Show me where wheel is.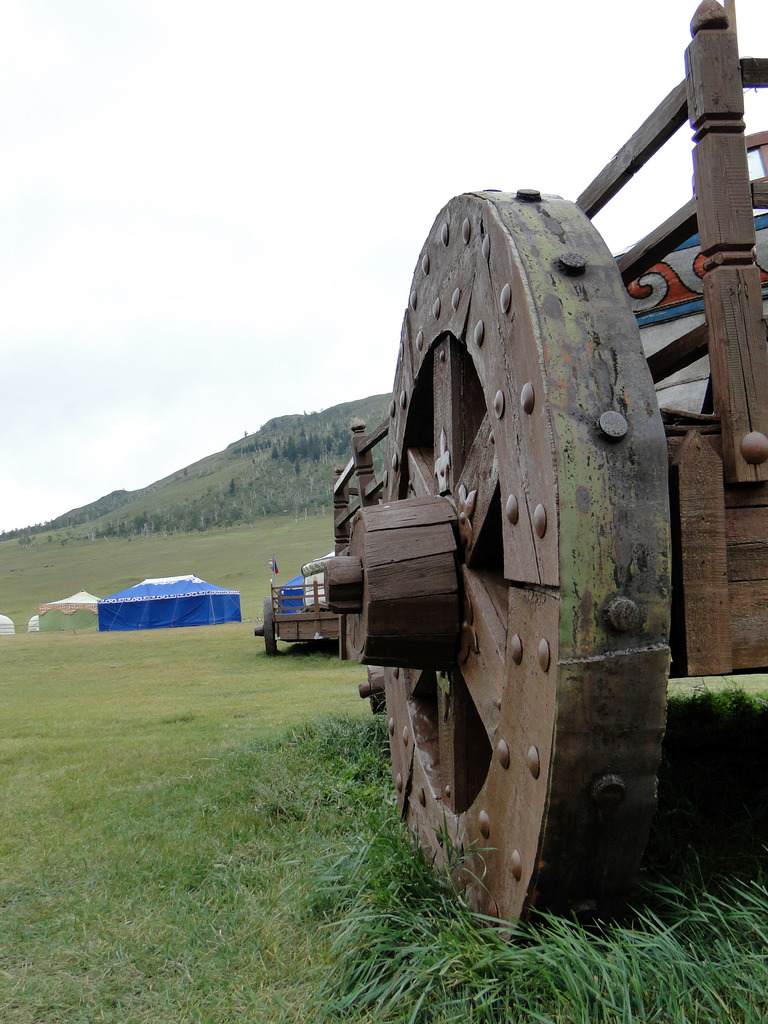
wheel is at pyautogui.locateOnScreen(259, 590, 280, 659).
